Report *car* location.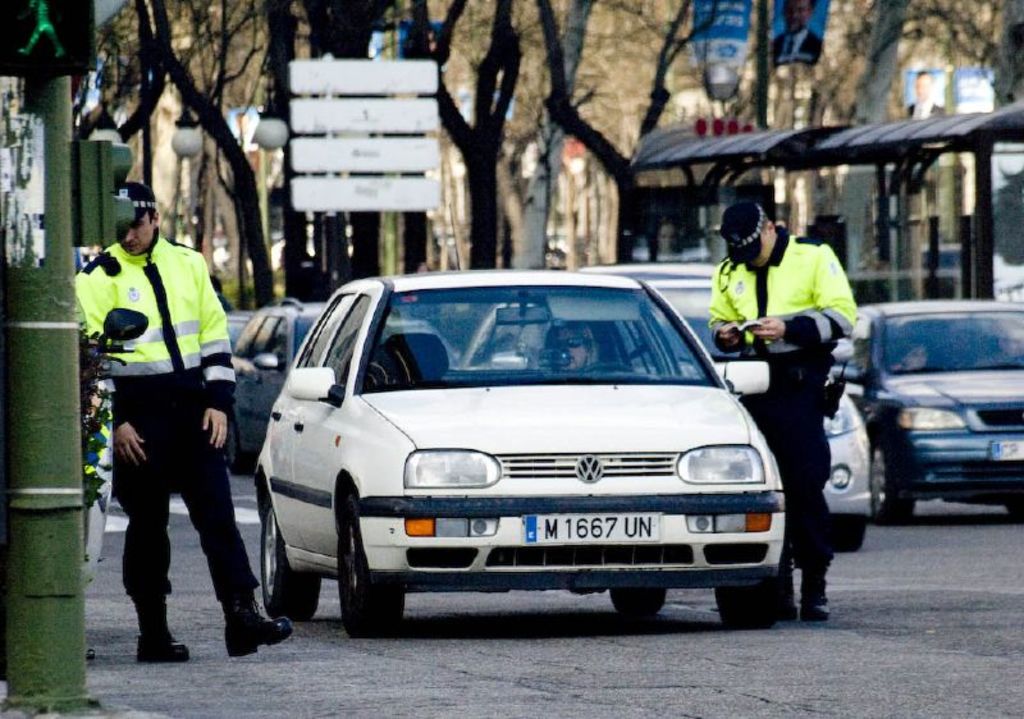
Report: region(863, 298, 1023, 525).
